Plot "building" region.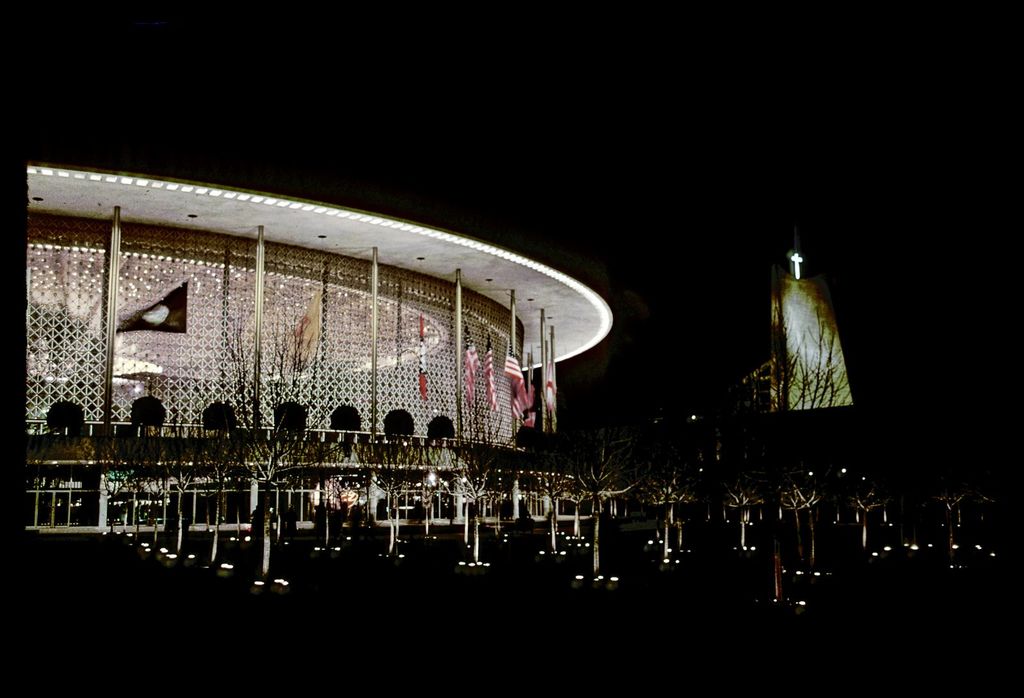
Plotted at <bbox>24, 165, 612, 527</bbox>.
